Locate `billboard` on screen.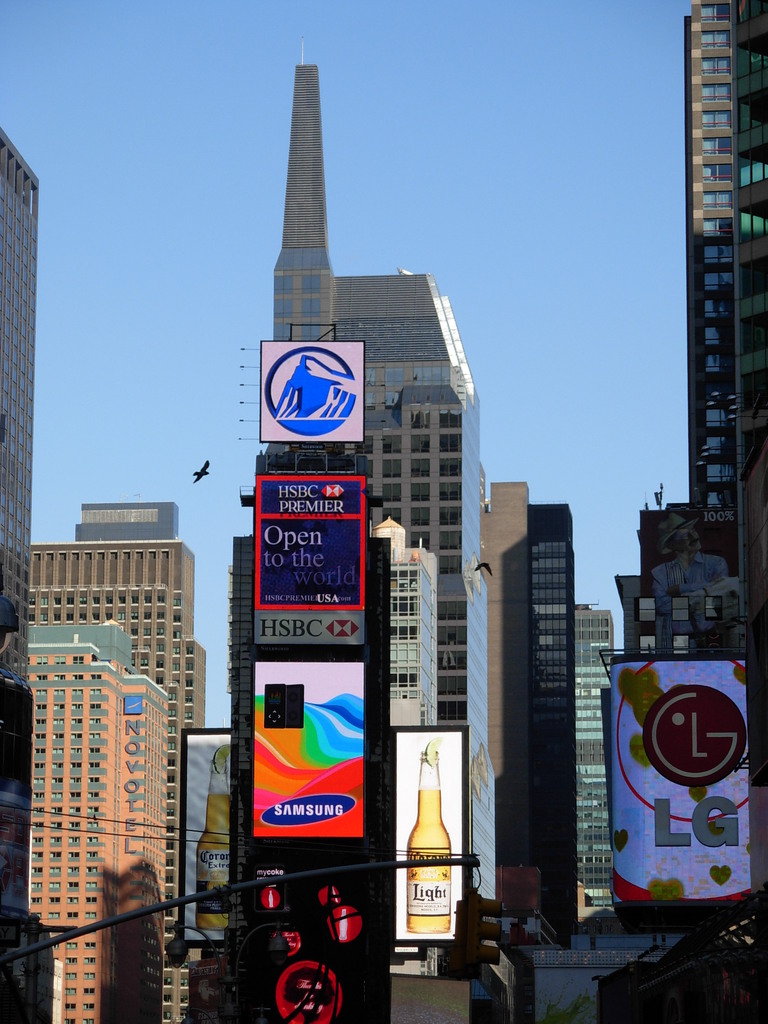
On screen at [387, 724, 467, 934].
